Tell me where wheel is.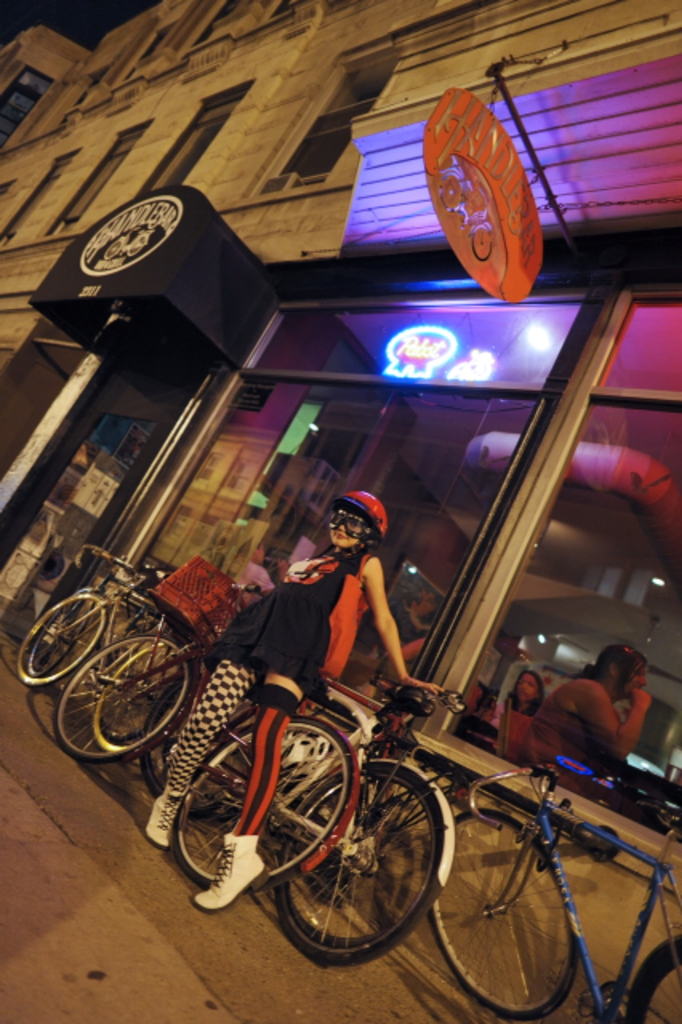
wheel is at region(434, 808, 573, 1021).
